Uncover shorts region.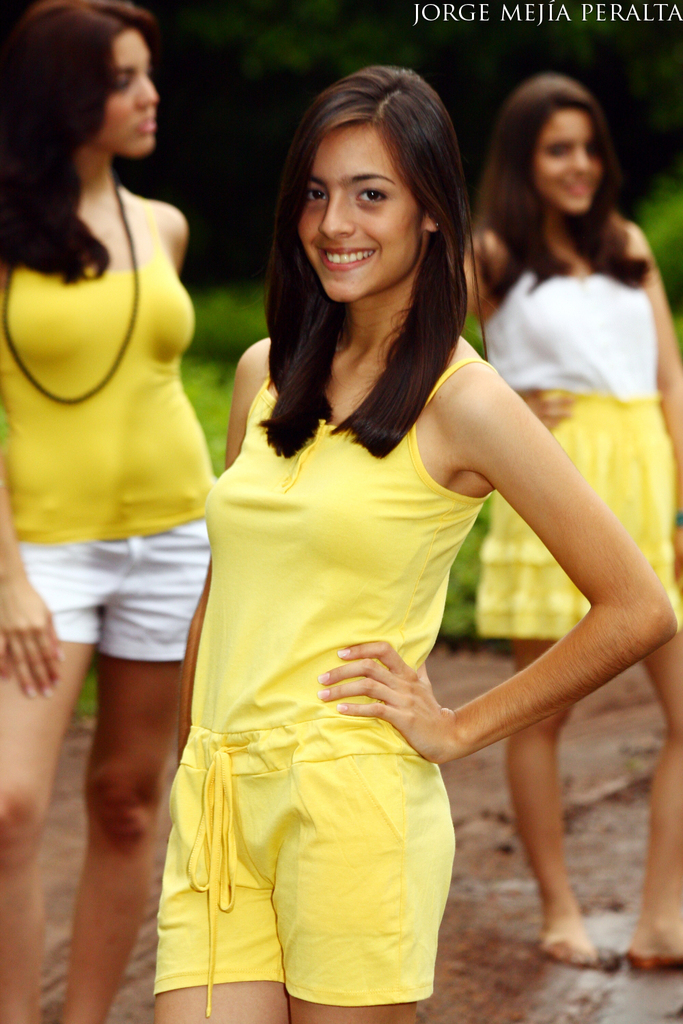
Uncovered: [x1=476, y1=399, x2=682, y2=634].
